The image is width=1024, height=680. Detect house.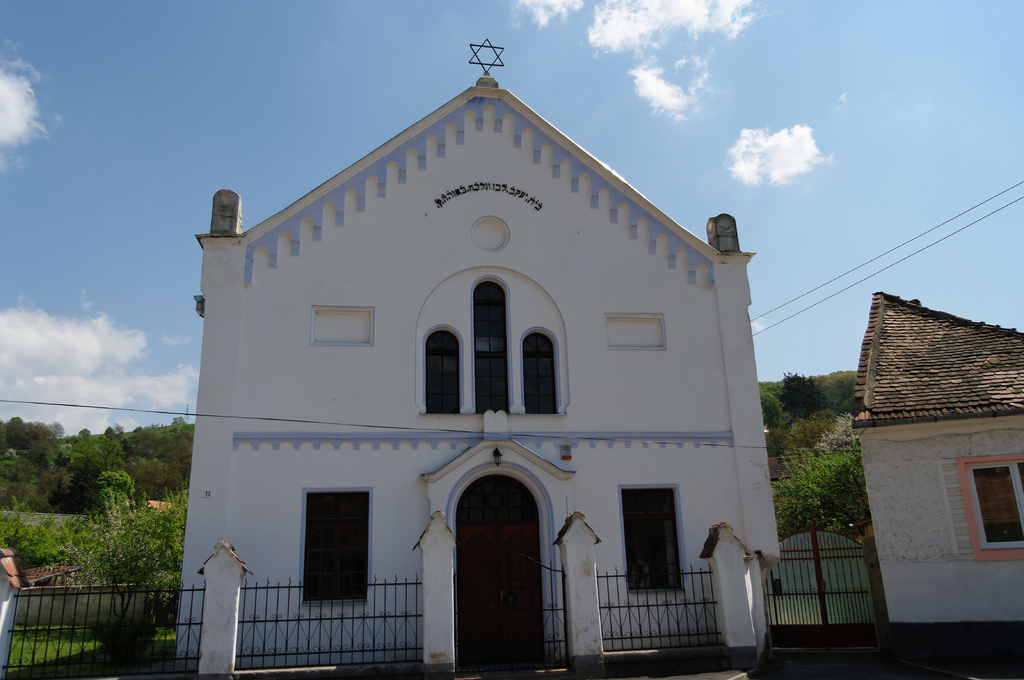
Detection: x1=854, y1=285, x2=1023, y2=626.
